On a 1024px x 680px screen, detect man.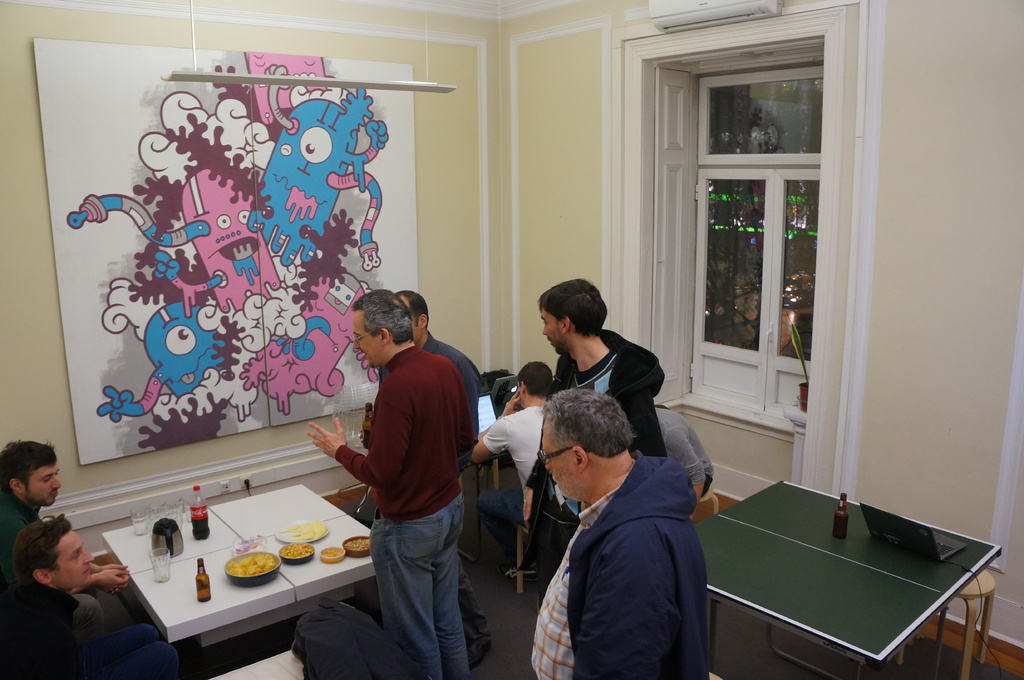
left=0, top=514, right=180, bottom=679.
